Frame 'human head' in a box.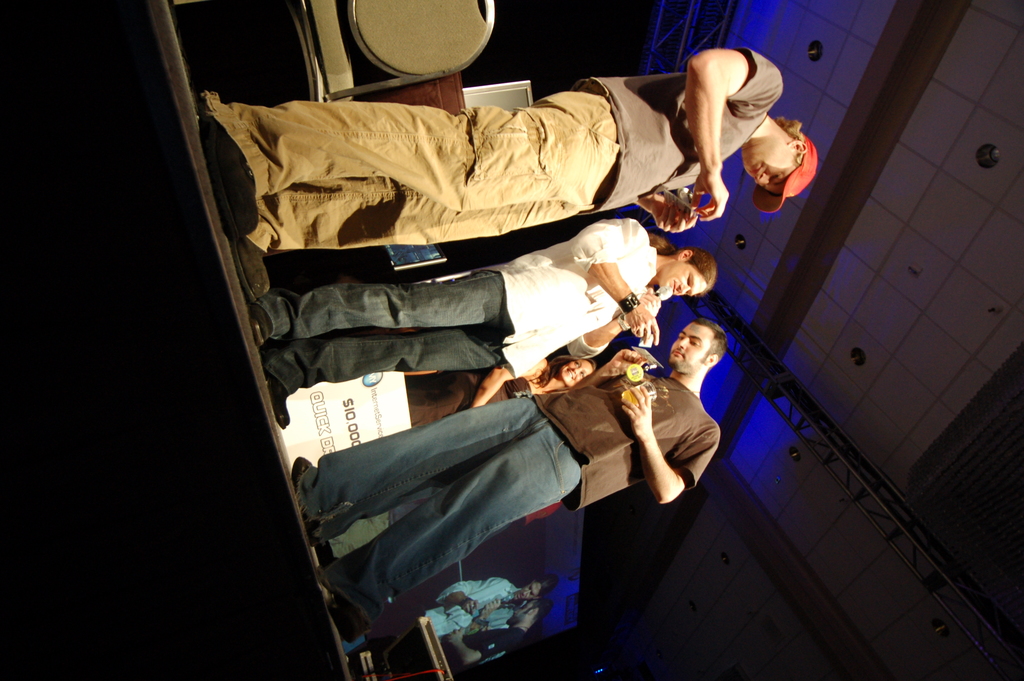
x1=515, y1=581, x2=556, y2=599.
